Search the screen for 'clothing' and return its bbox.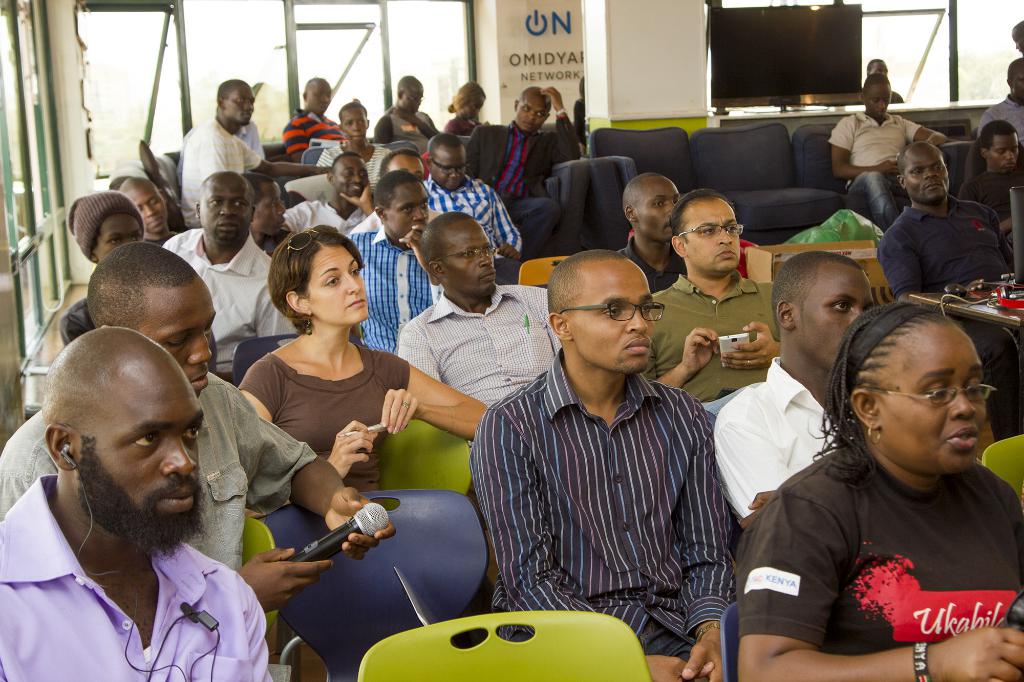
Found: bbox(278, 108, 346, 159).
